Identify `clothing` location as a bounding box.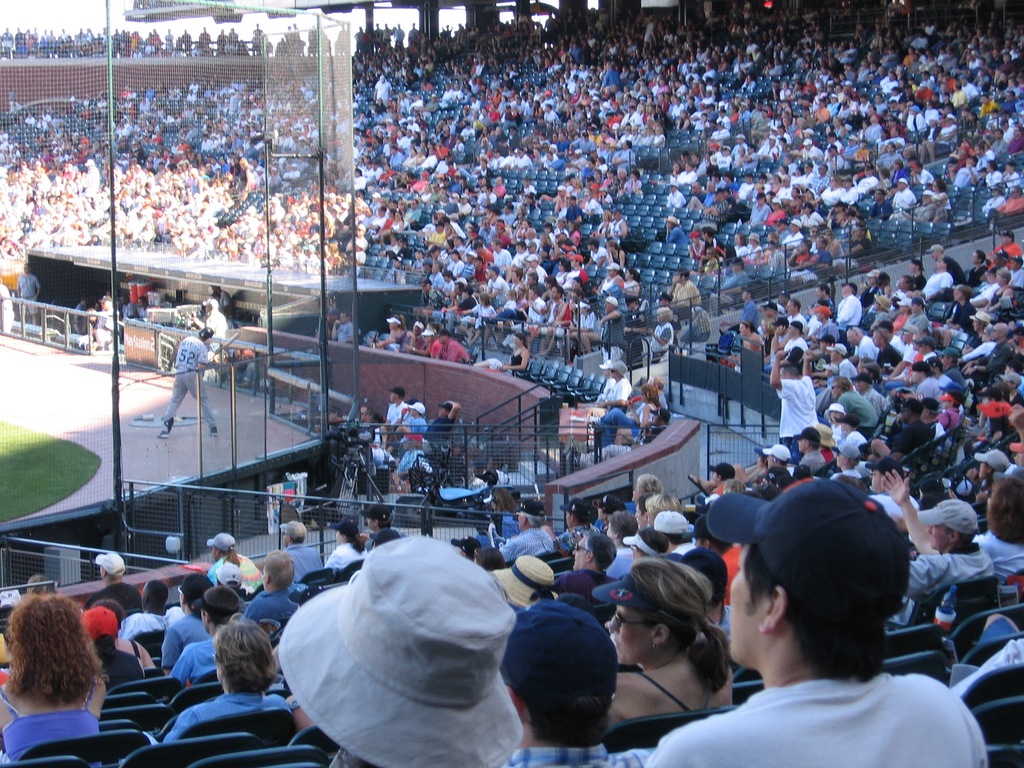
region(892, 305, 910, 331).
